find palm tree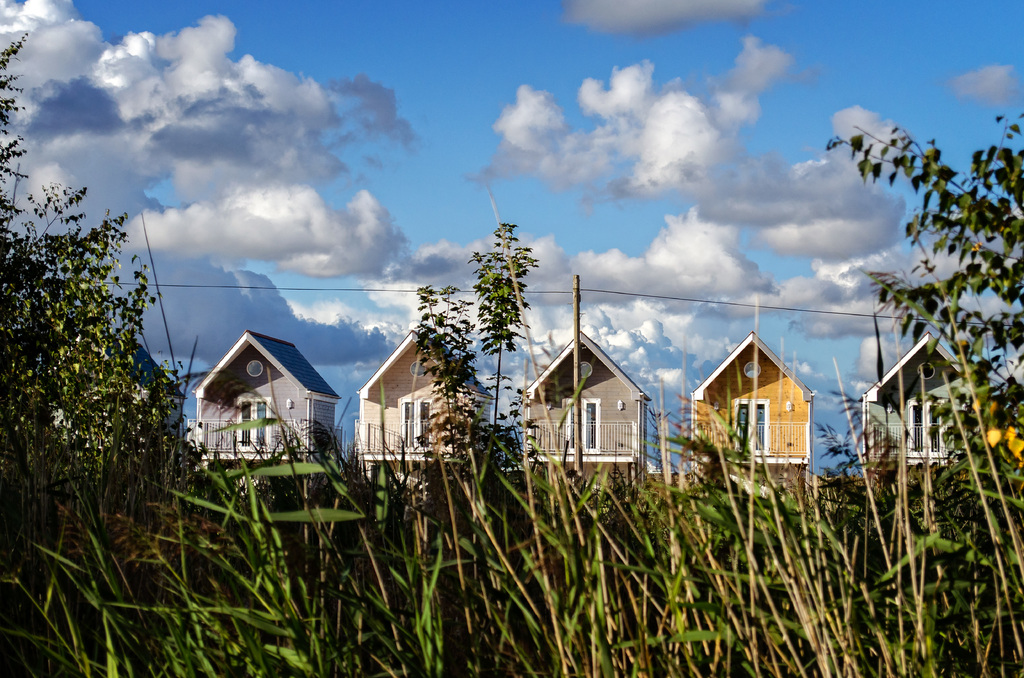
crop(468, 209, 521, 390)
